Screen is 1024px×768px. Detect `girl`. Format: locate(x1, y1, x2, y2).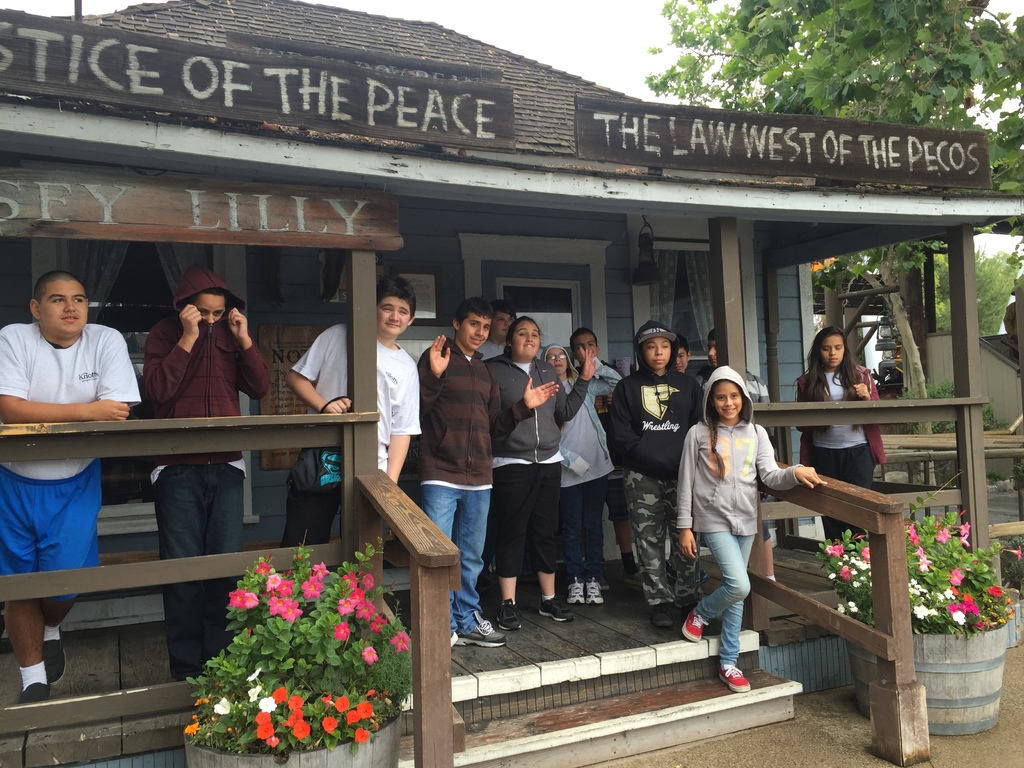
locate(678, 365, 828, 689).
